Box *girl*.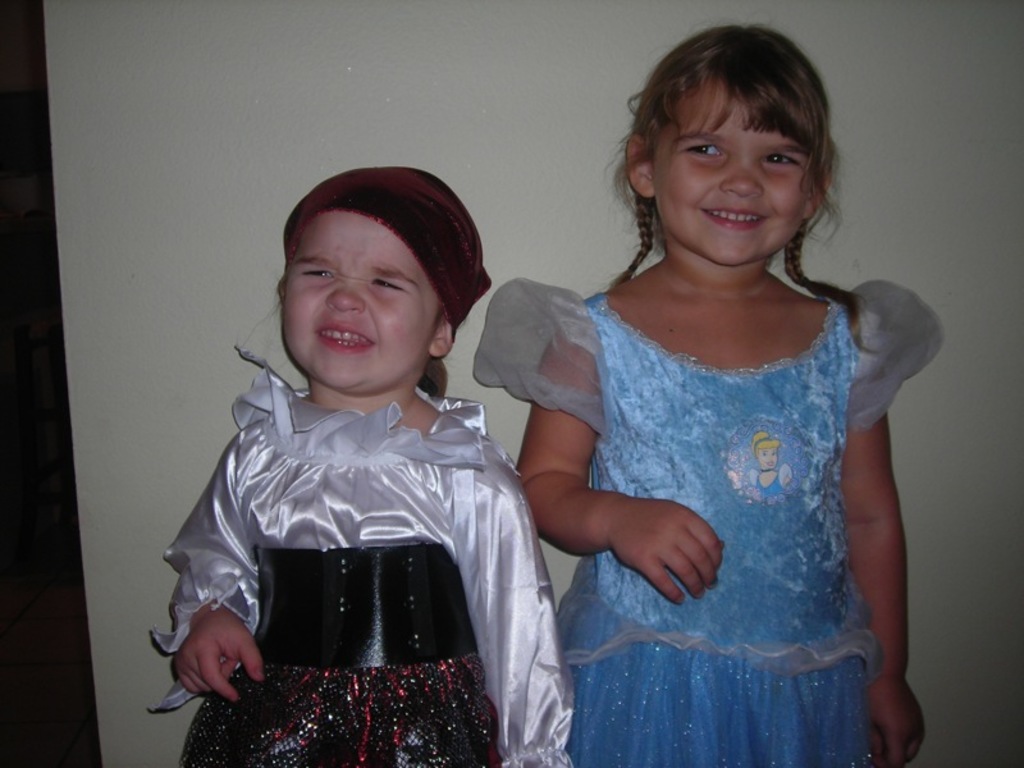
left=141, top=165, right=576, bottom=767.
